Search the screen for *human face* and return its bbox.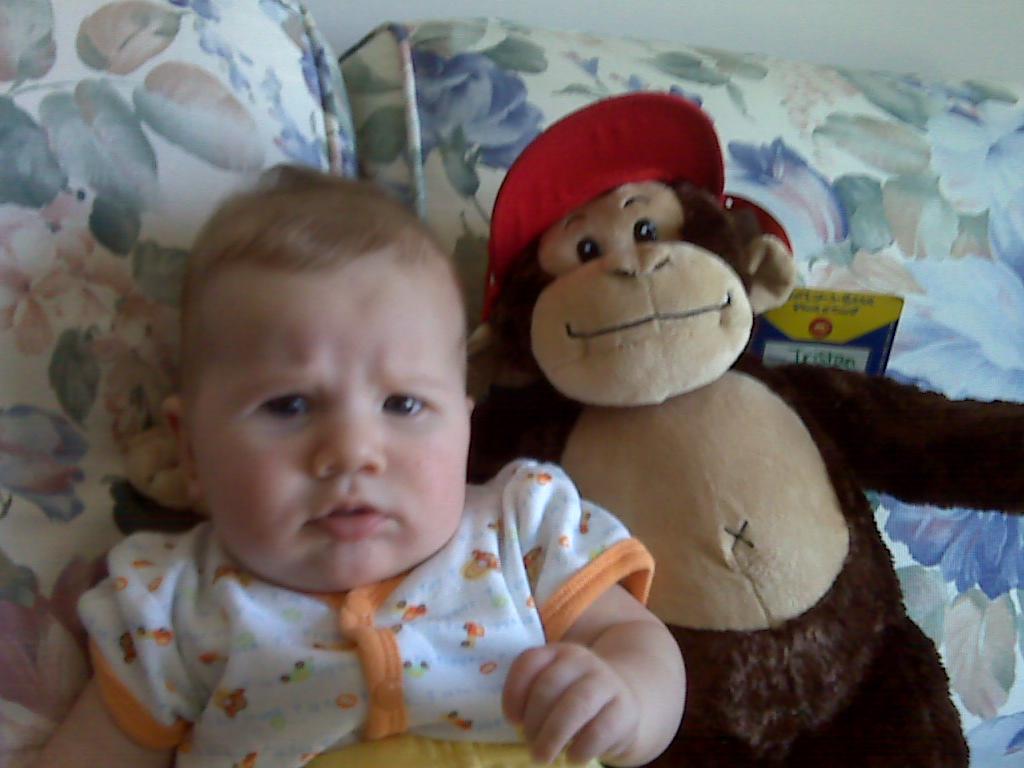
Found: bbox=(193, 253, 472, 594).
